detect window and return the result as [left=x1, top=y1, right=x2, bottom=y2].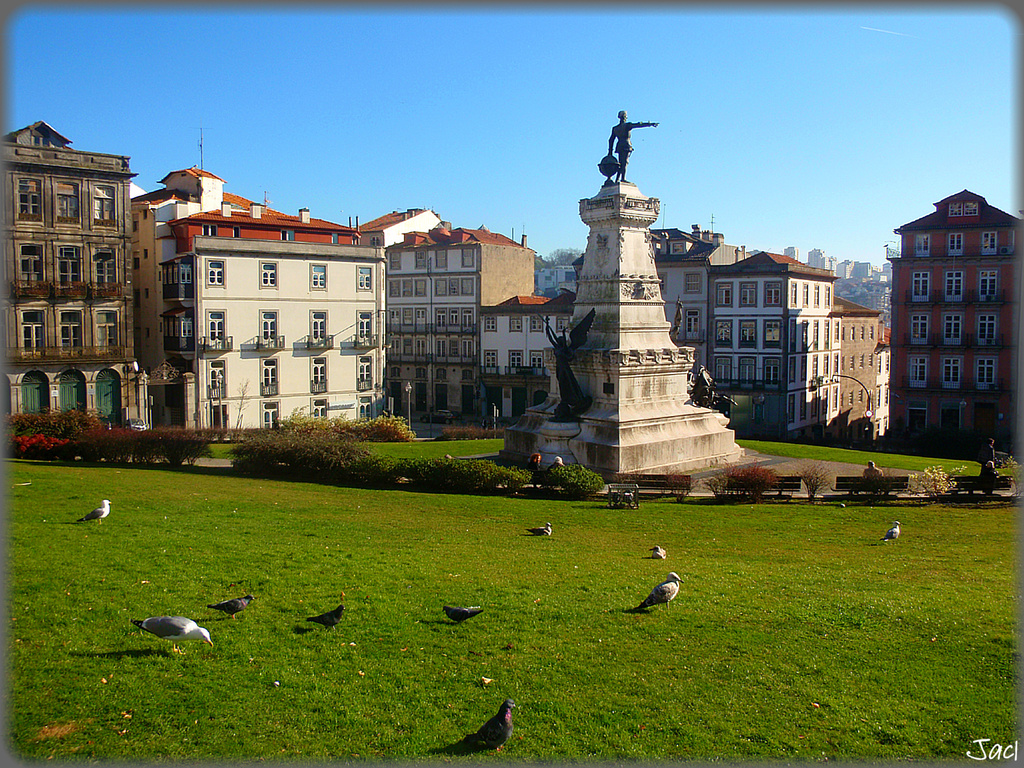
[left=58, top=241, right=81, bottom=288].
